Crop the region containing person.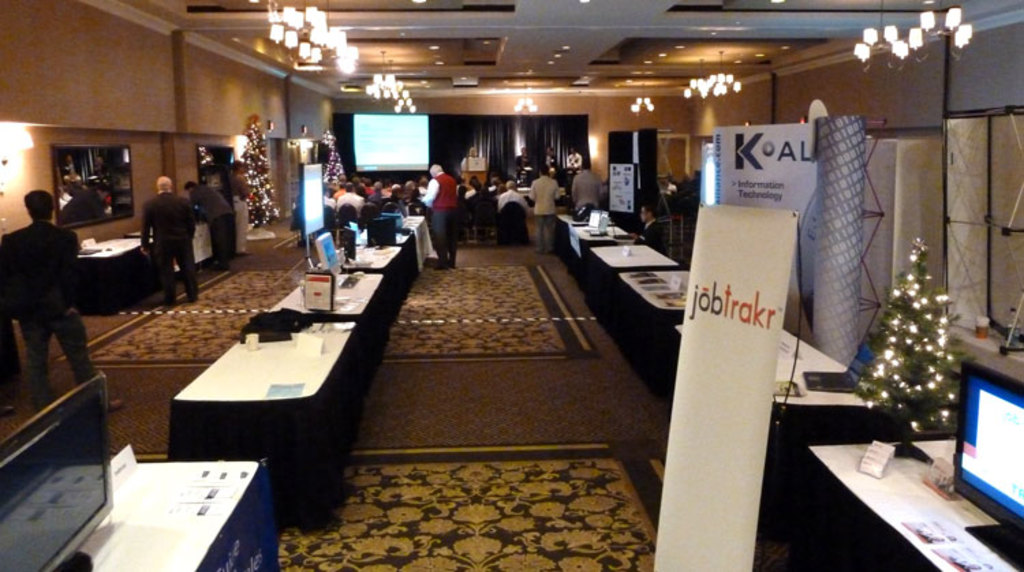
Crop region: <bbox>571, 156, 603, 216</bbox>.
